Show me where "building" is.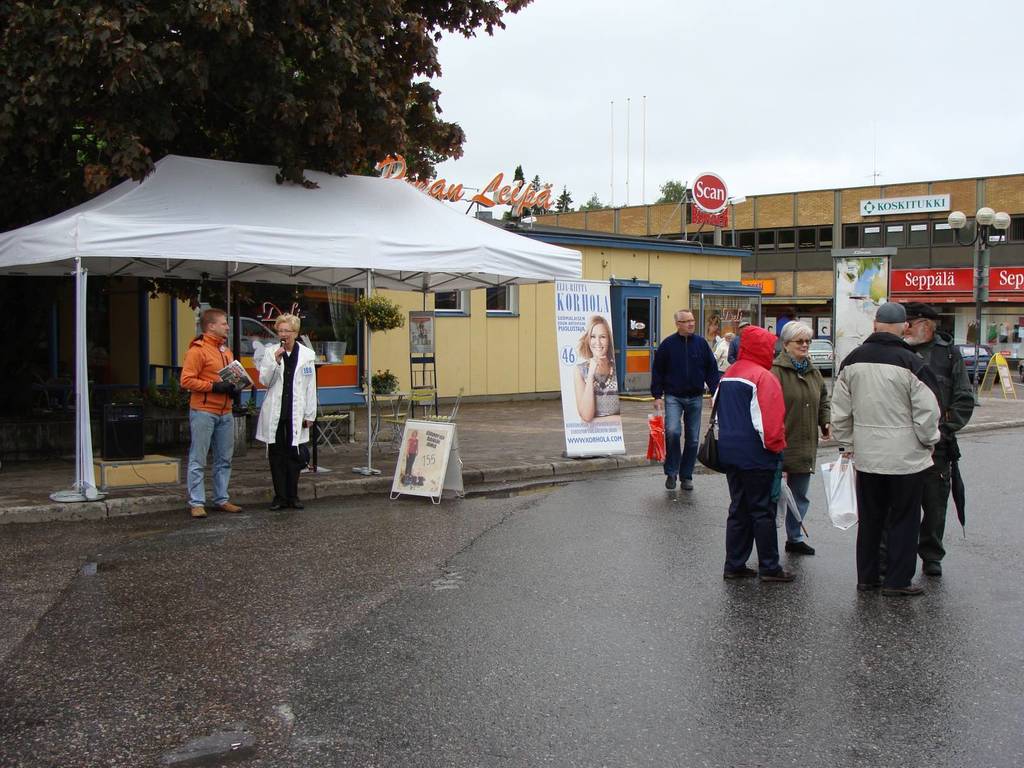
"building" is at locate(0, 152, 147, 454).
